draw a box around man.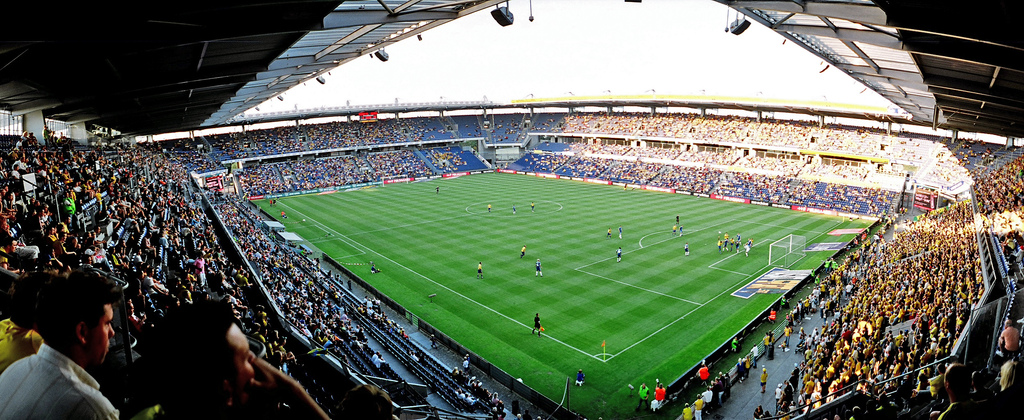
x1=930, y1=363, x2=977, y2=419.
